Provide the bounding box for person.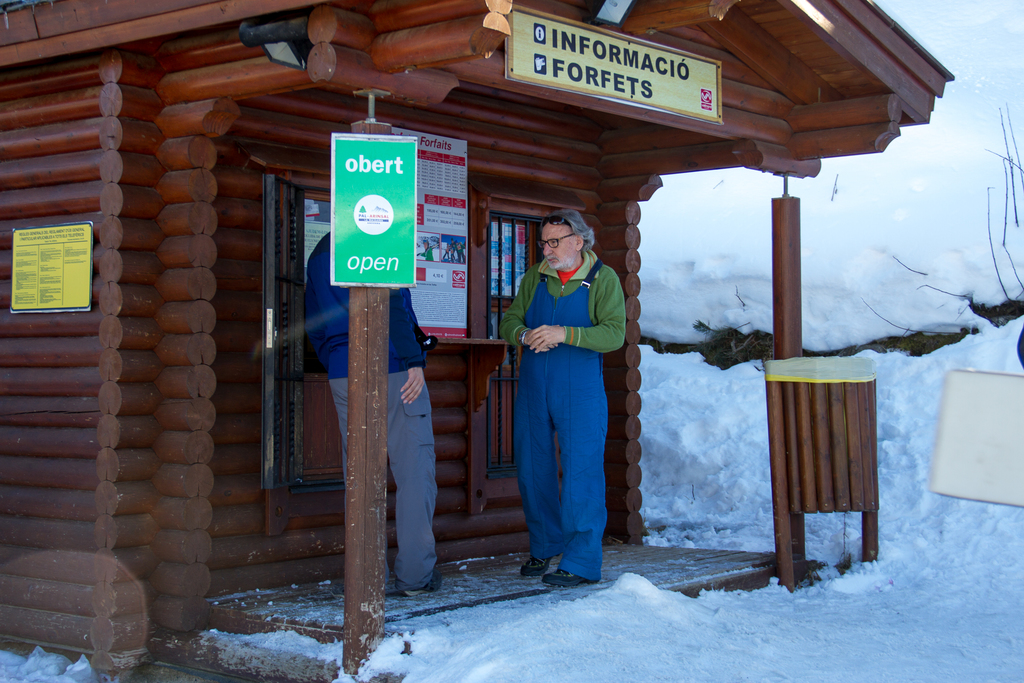
l=508, t=199, r=630, b=604.
